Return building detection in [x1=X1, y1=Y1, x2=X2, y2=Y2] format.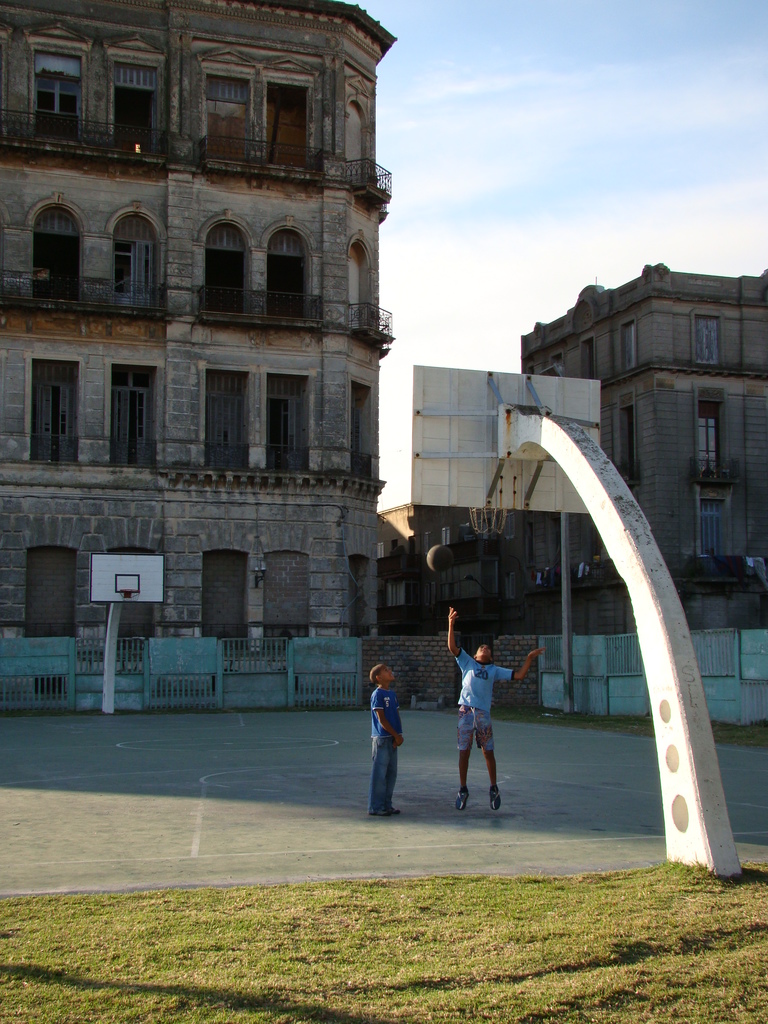
[x1=520, y1=263, x2=767, y2=634].
